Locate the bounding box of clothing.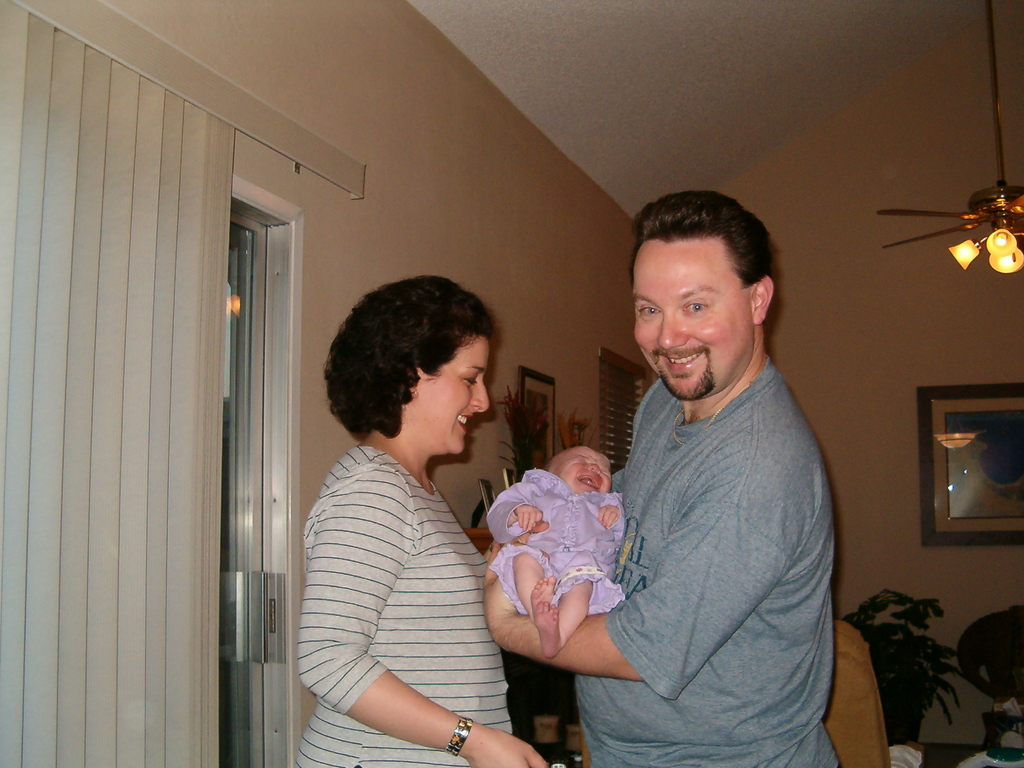
Bounding box: detection(481, 471, 630, 625).
